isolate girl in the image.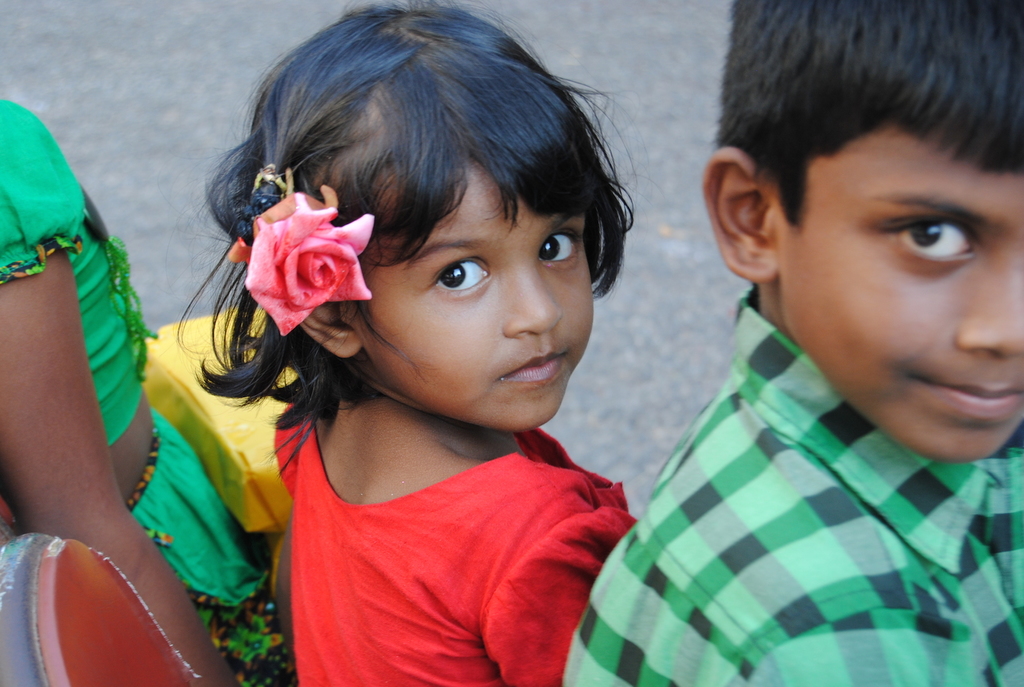
Isolated region: (166,0,669,686).
